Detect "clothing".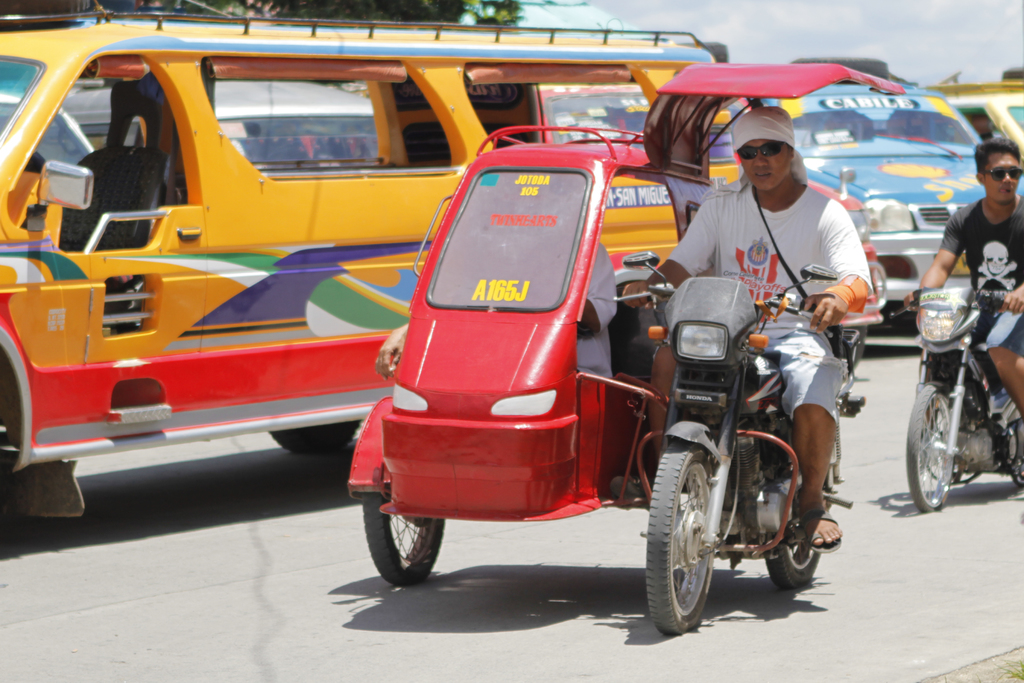
Detected at bbox=(741, 313, 844, 416).
